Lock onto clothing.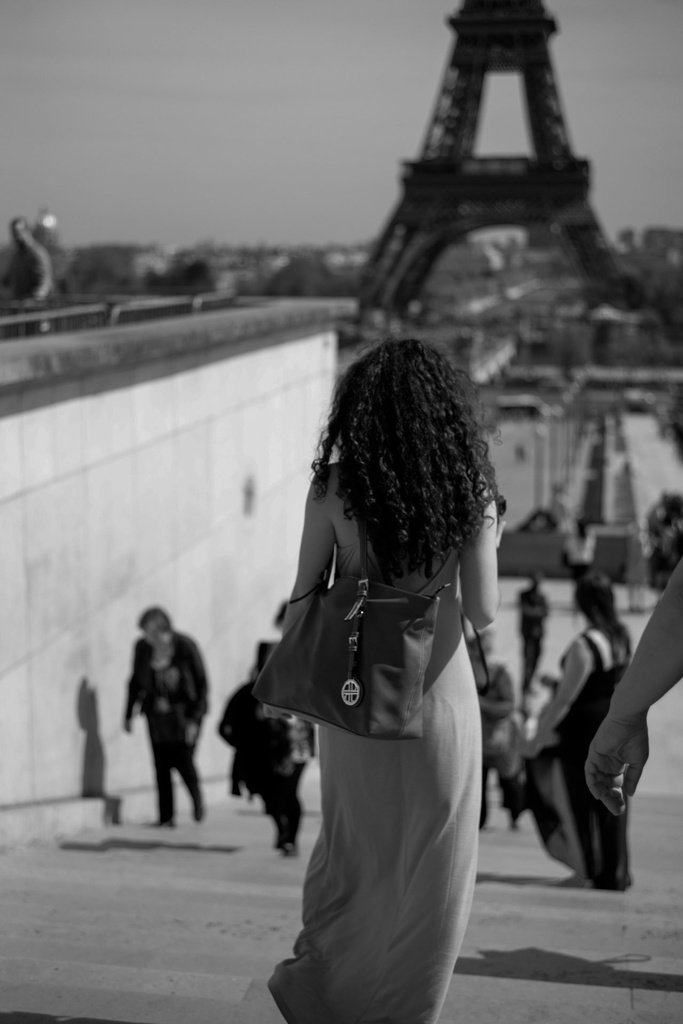
Locked: BBox(267, 485, 486, 1023).
